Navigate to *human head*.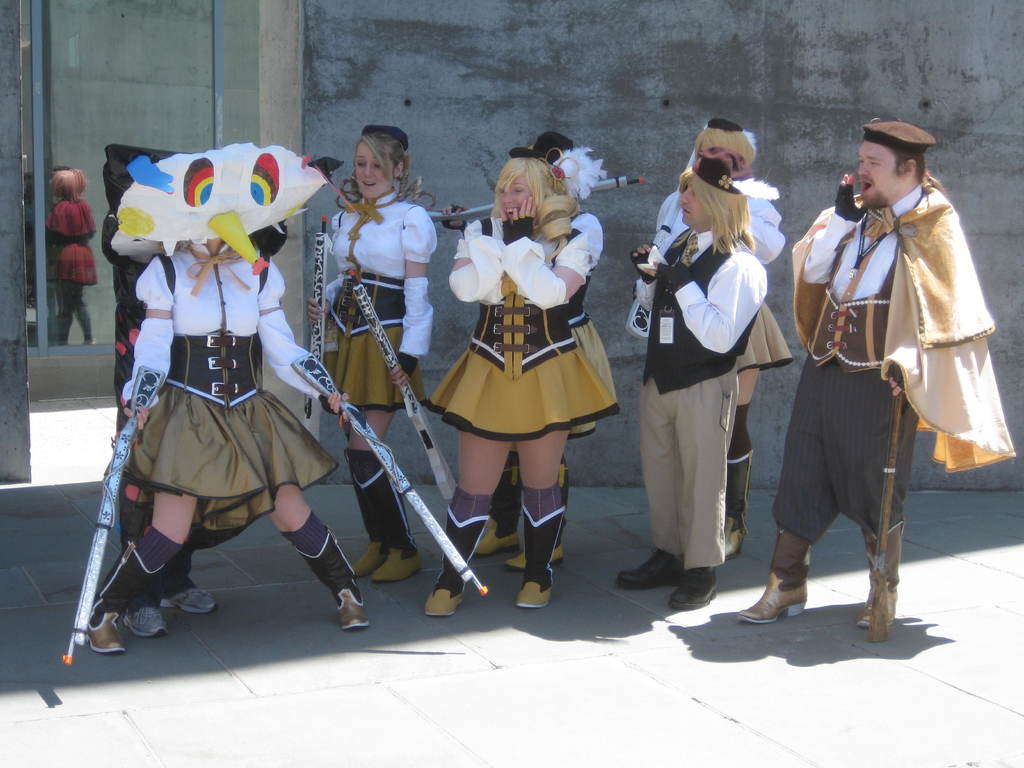
Navigation target: 355:130:404:200.
